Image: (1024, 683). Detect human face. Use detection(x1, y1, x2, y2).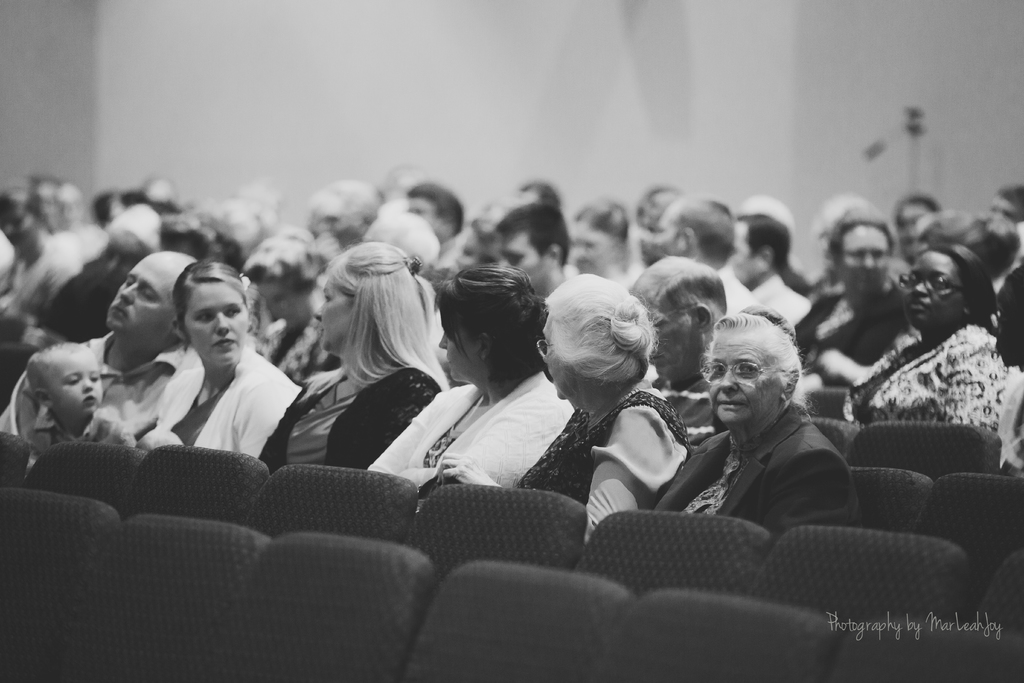
detection(437, 318, 481, 385).
